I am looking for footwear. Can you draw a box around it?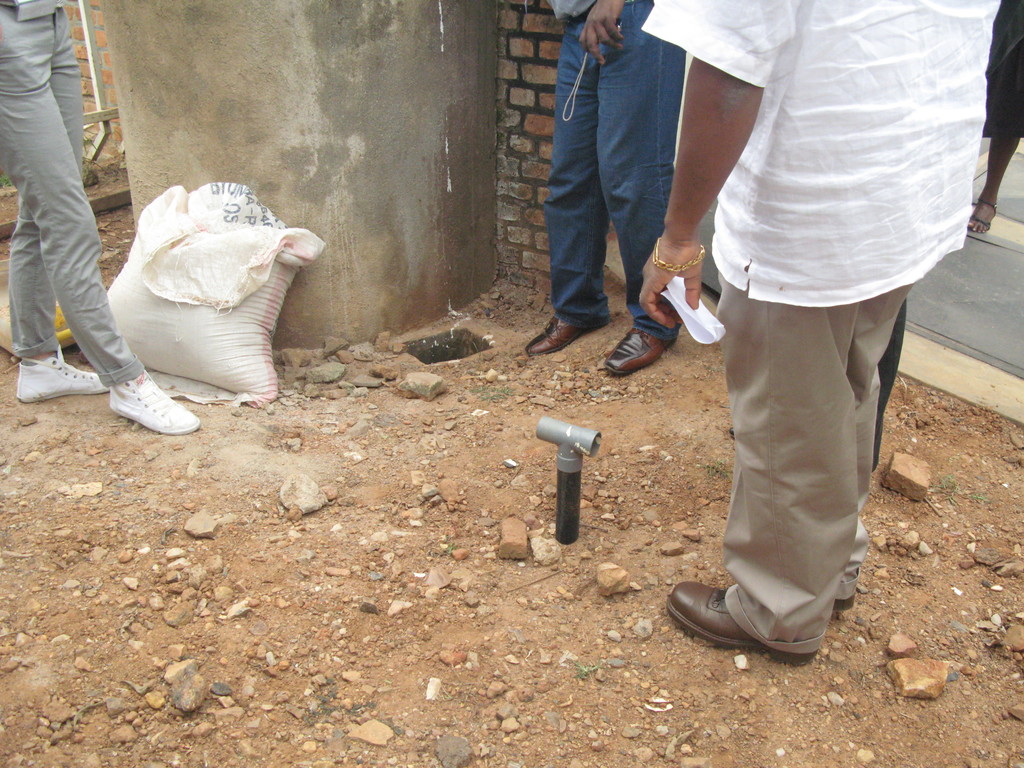
Sure, the bounding box is 14,347,110,405.
